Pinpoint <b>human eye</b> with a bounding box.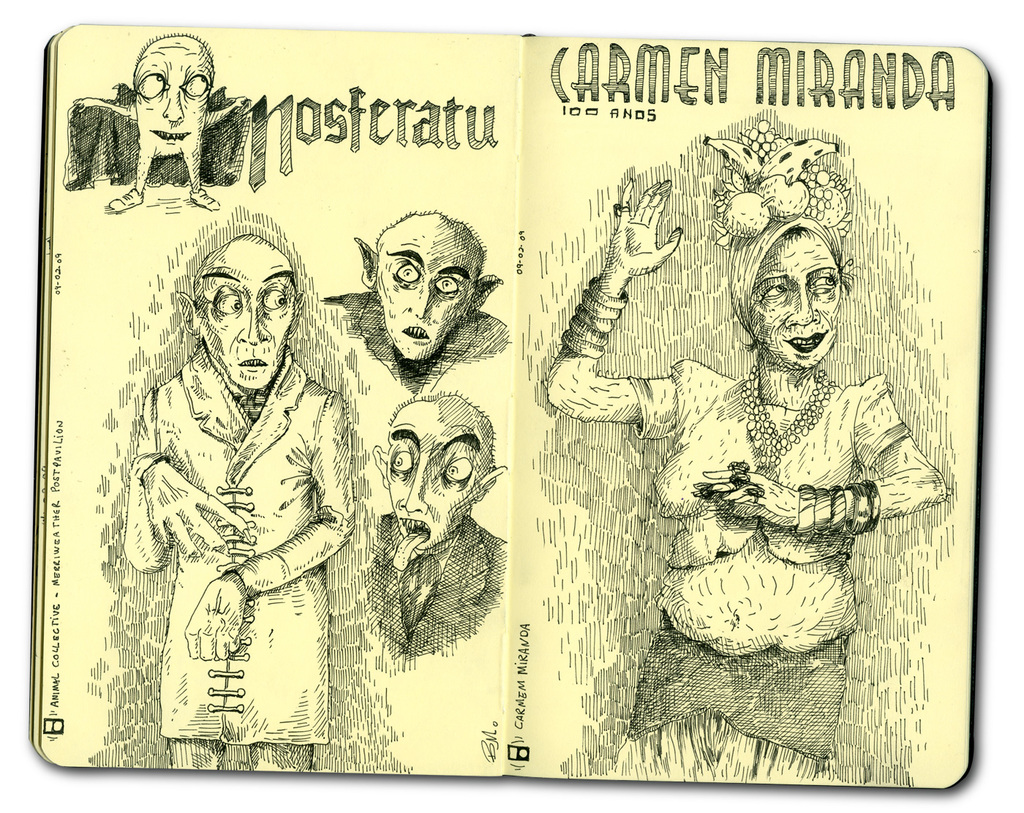
BBox(430, 266, 464, 295).
